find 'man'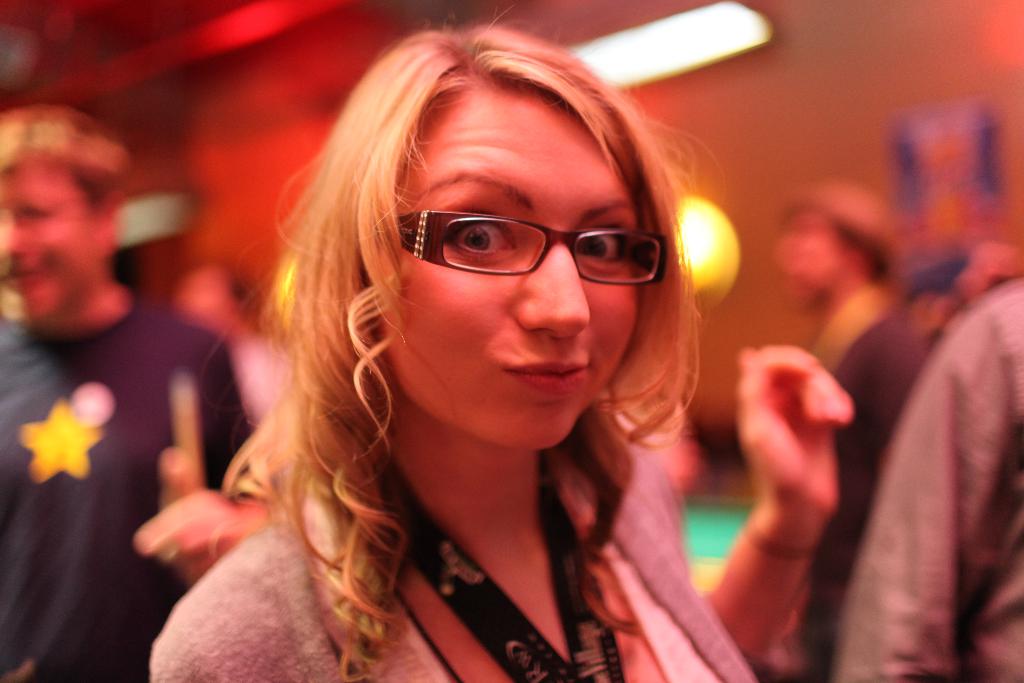
select_region(0, 101, 262, 682)
